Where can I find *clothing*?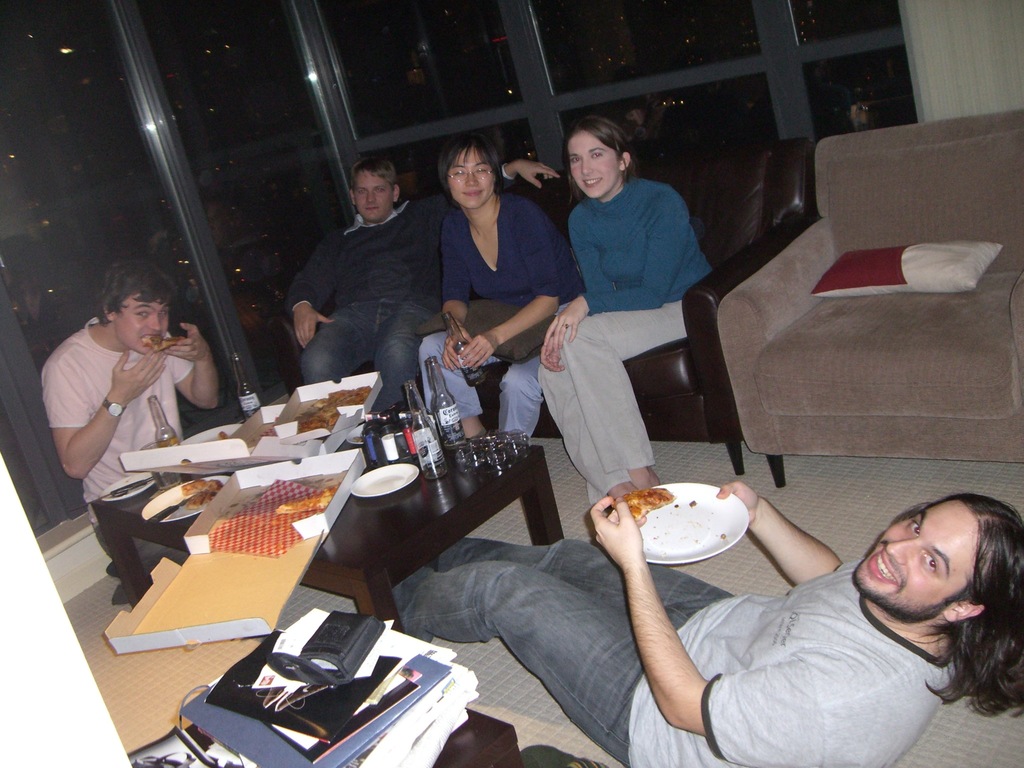
You can find it at 45 297 198 509.
